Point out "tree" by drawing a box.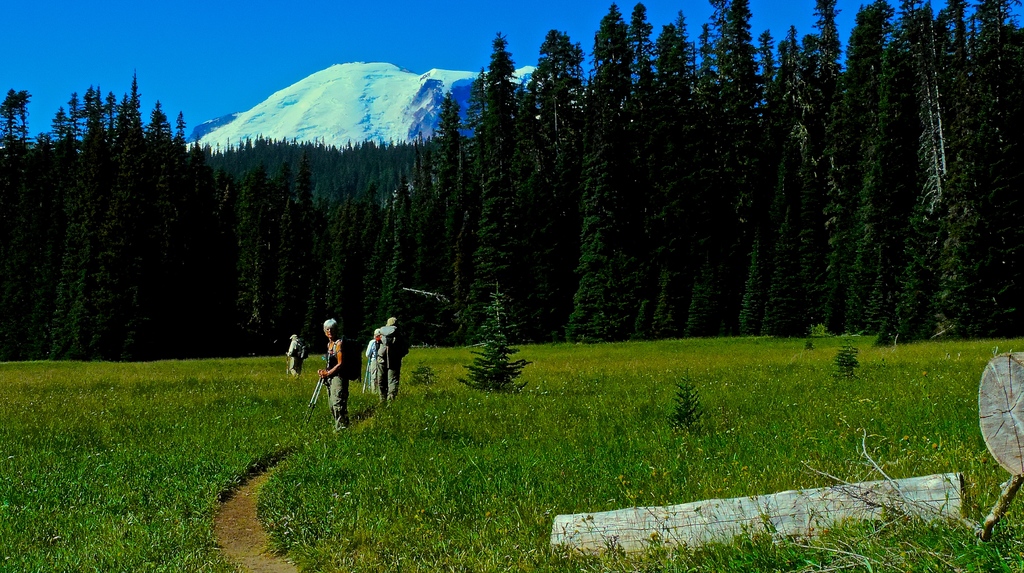
(left=460, top=26, right=588, bottom=346).
